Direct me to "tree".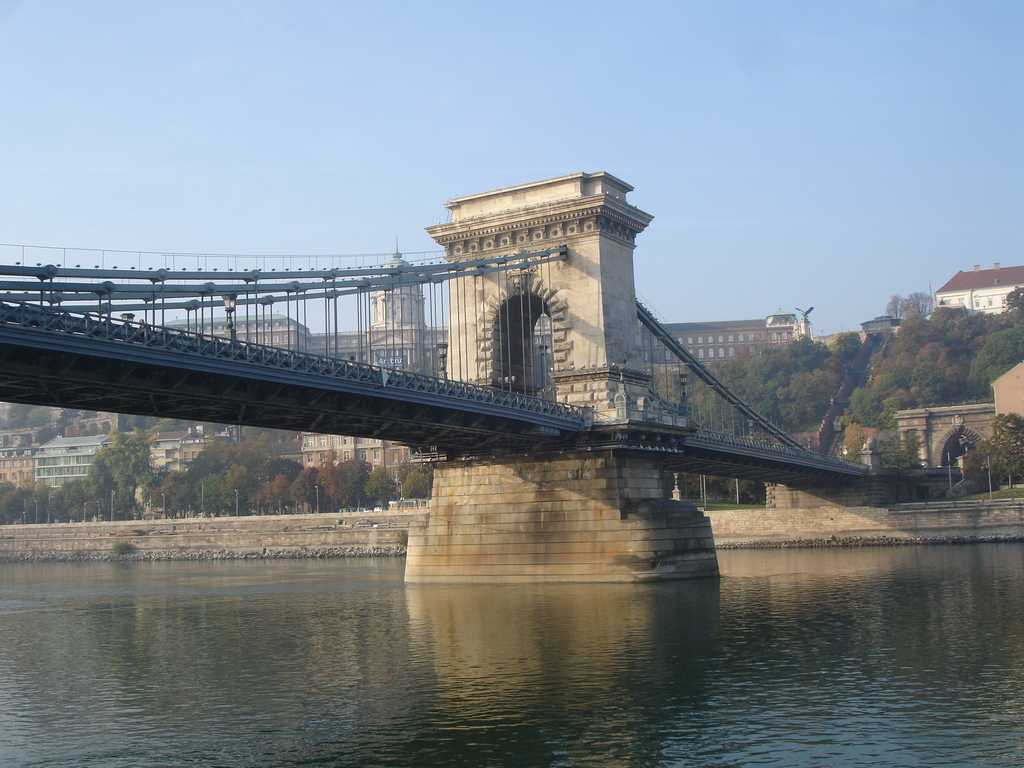
Direction: <box>915,289,932,317</box>.
